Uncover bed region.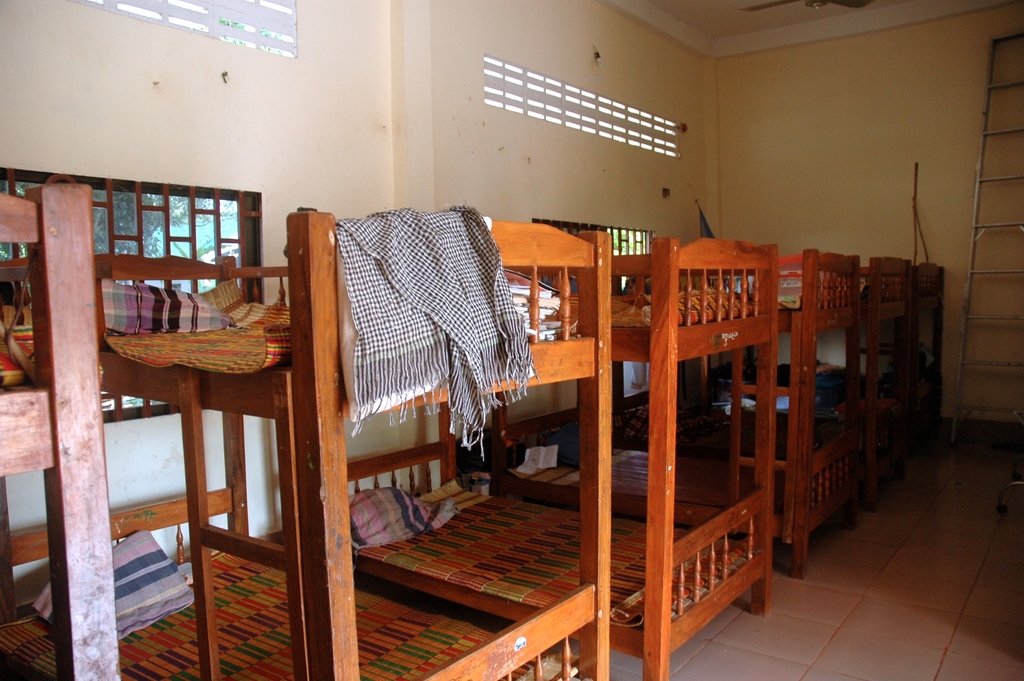
Uncovered: 84:284:375:375.
